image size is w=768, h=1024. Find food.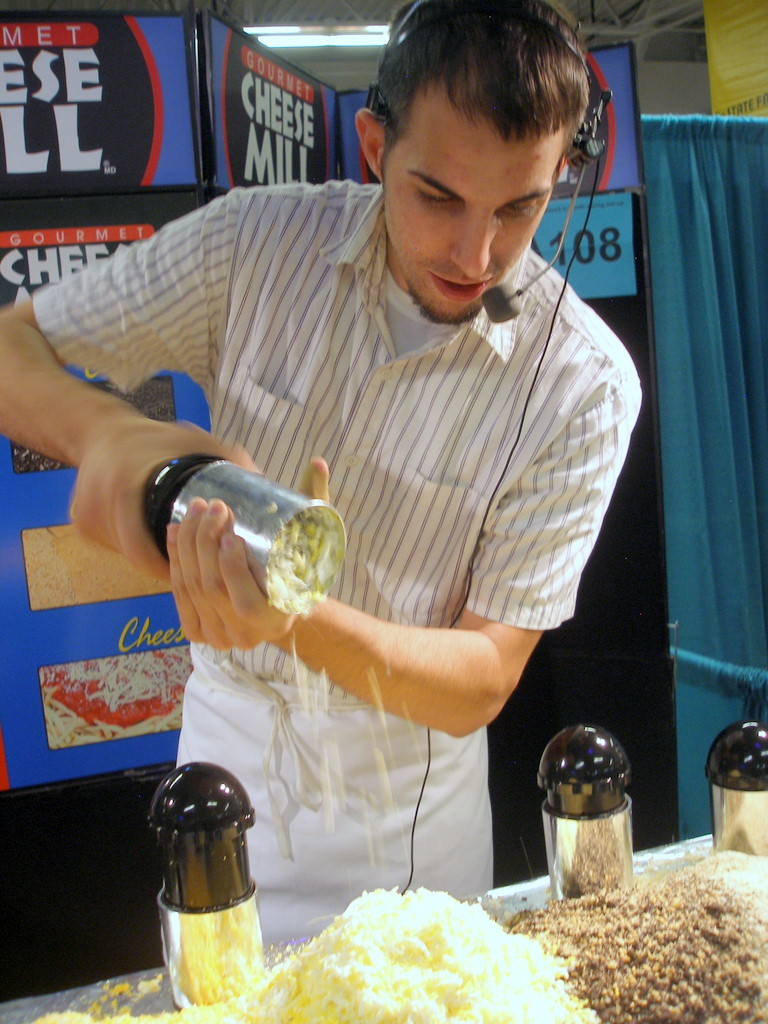
detection(210, 1008, 578, 1023).
